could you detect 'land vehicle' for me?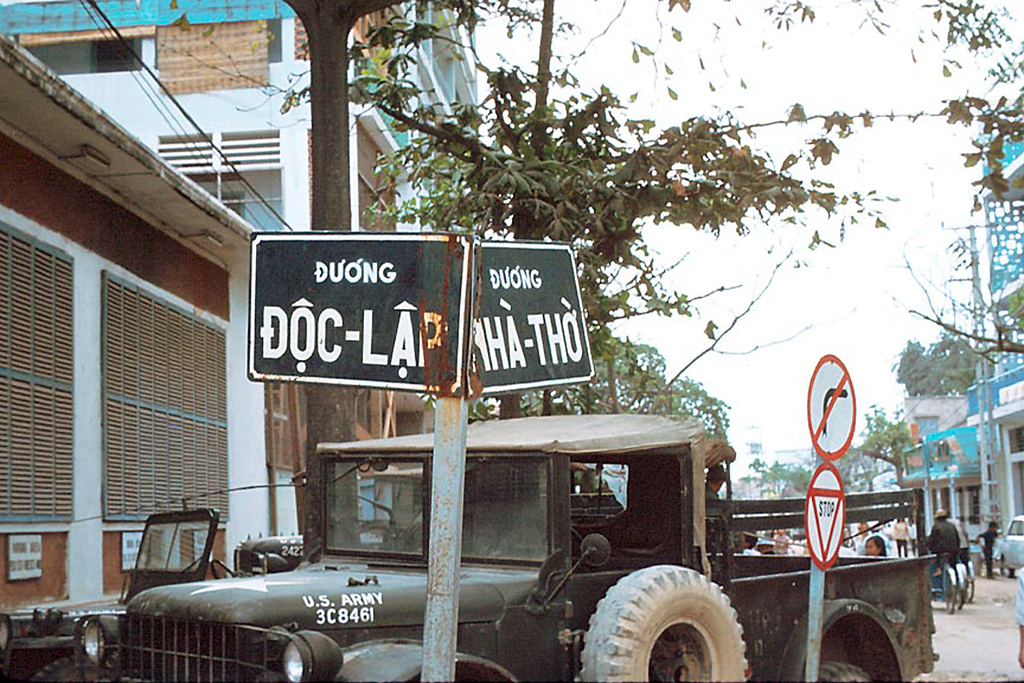
Detection result: box=[0, 502, 293, 682].
